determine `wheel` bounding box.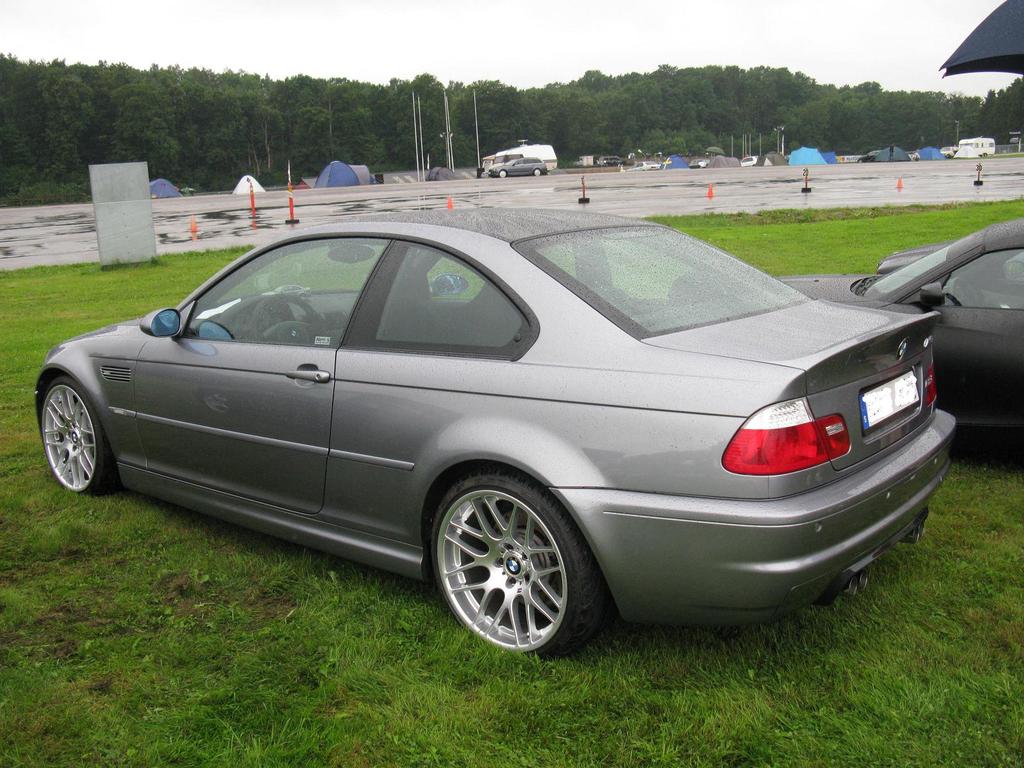
Determined: {"x1": 426, "y1": 467, "x2": 609, "y2": 663}.
